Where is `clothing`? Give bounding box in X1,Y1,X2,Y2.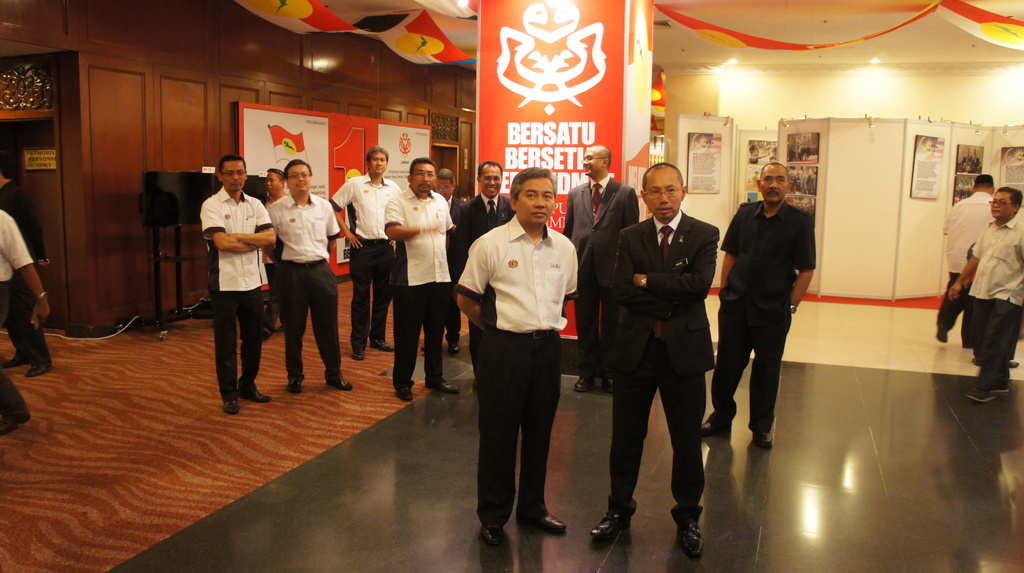
461,174,585,491.
